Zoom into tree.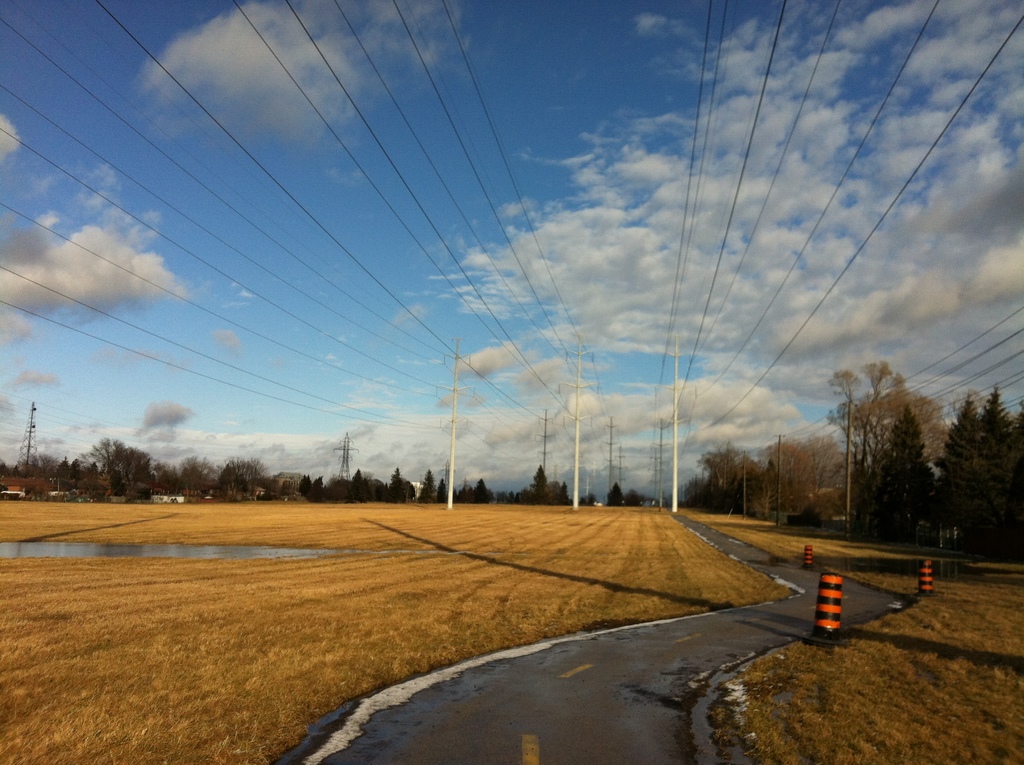
Zoom target: (left=818, top=360, right=941, bottom=463).
